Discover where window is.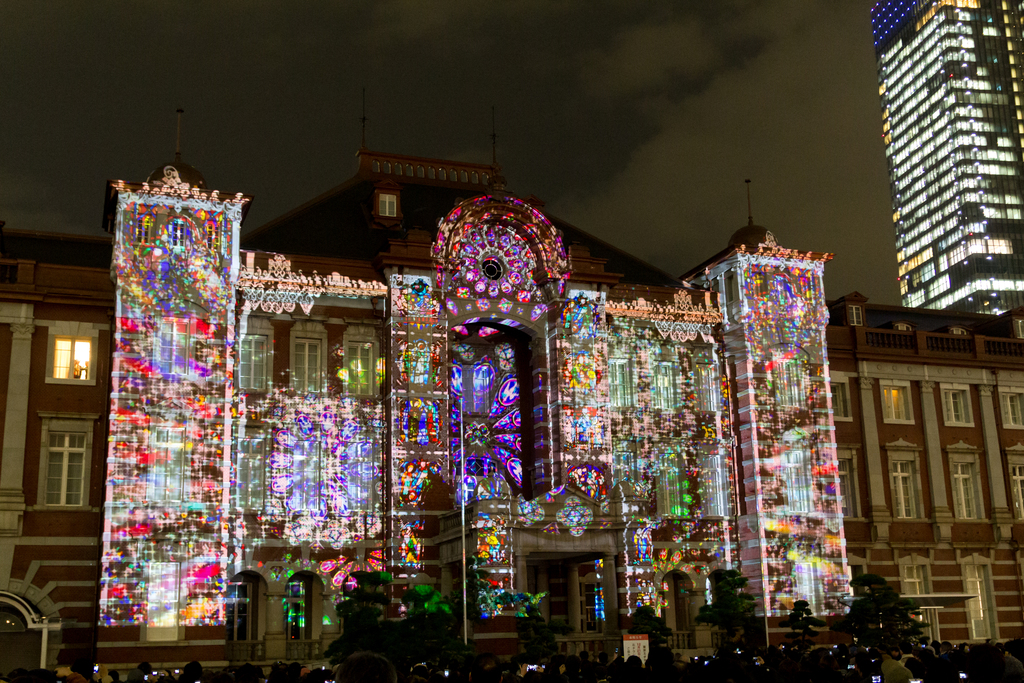
Discovered at (285,584,307,639).
